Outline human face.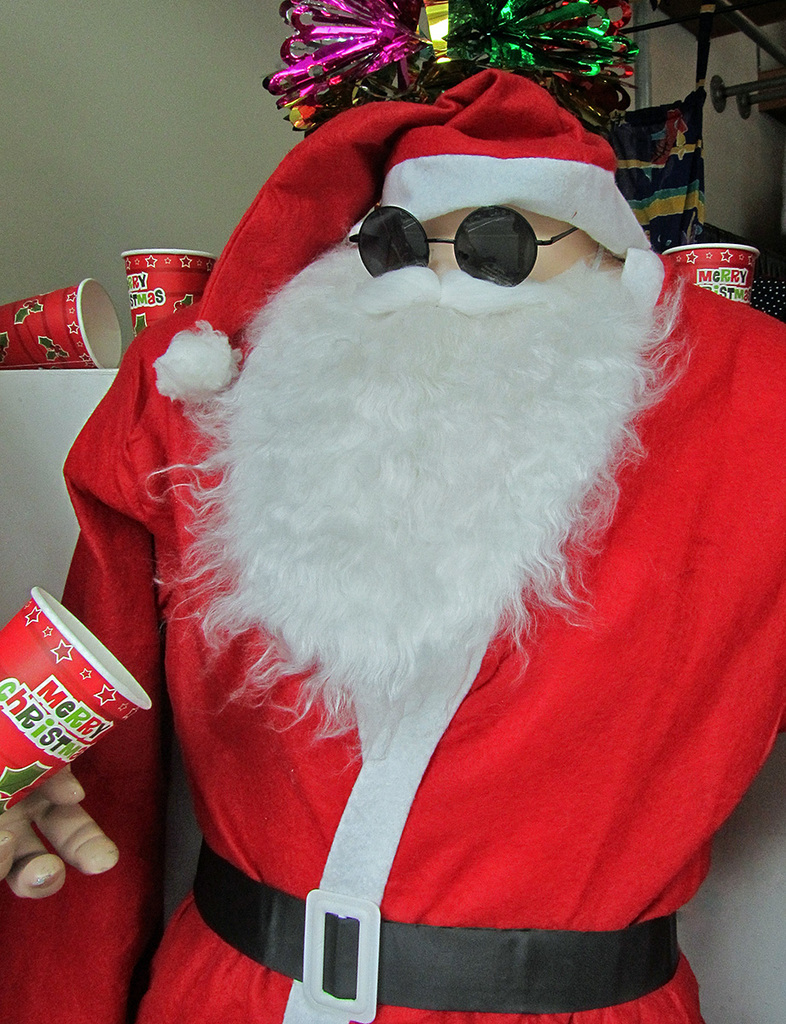
Outline: [x1=423, y1=206, x2=603, y2=281].
